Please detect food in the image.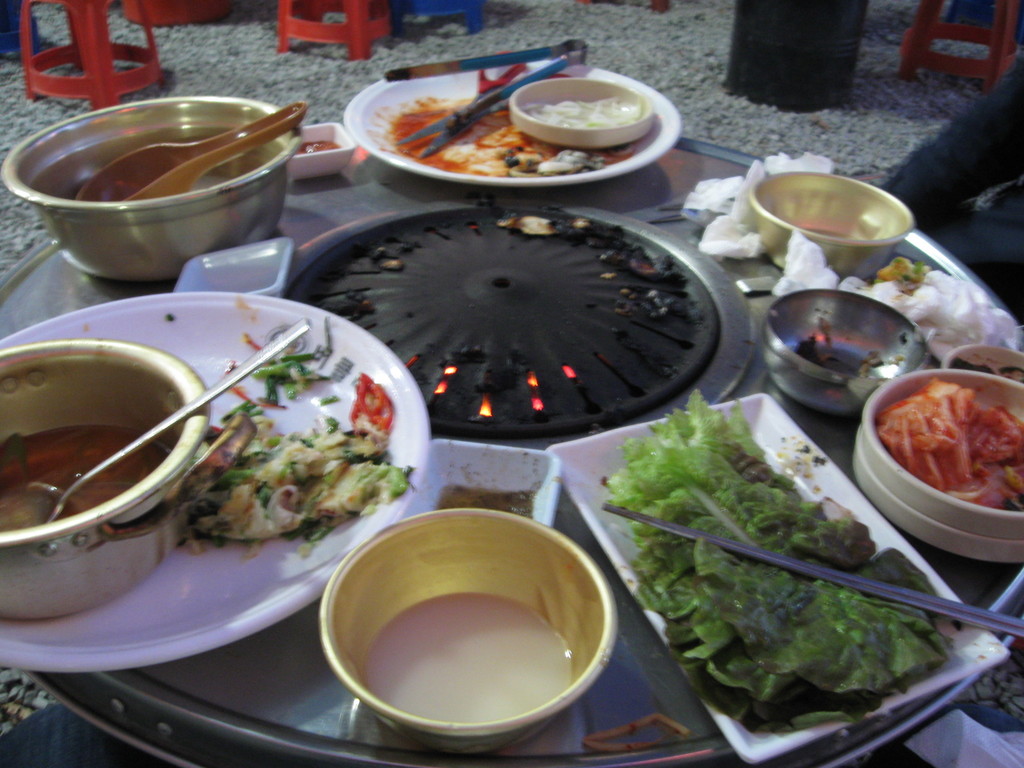
(left=356, top=586, right=570, bottom=723).
